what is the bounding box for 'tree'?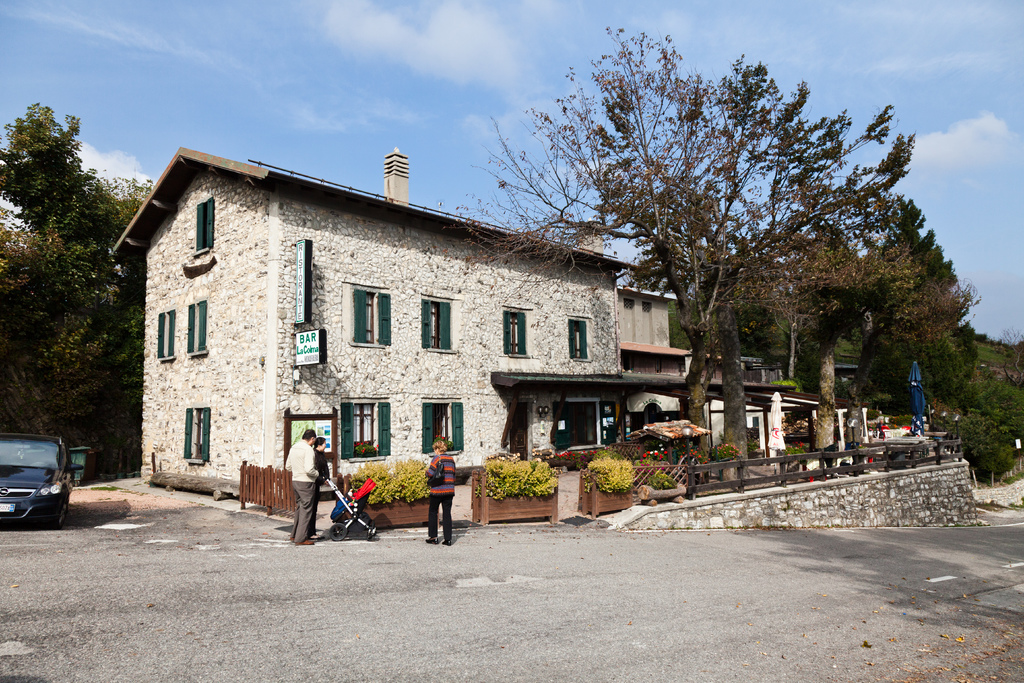
pyautogui.locateOnScreen(0, 99, 157, 483).
